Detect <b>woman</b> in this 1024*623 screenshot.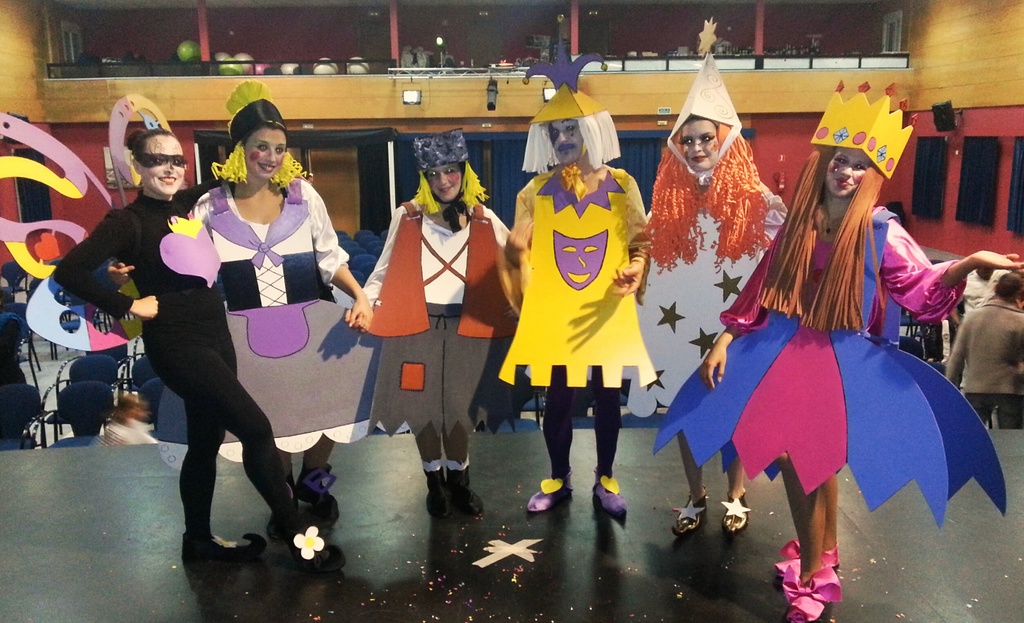
Detection: <region>43, 126, 285, 569</region>.
